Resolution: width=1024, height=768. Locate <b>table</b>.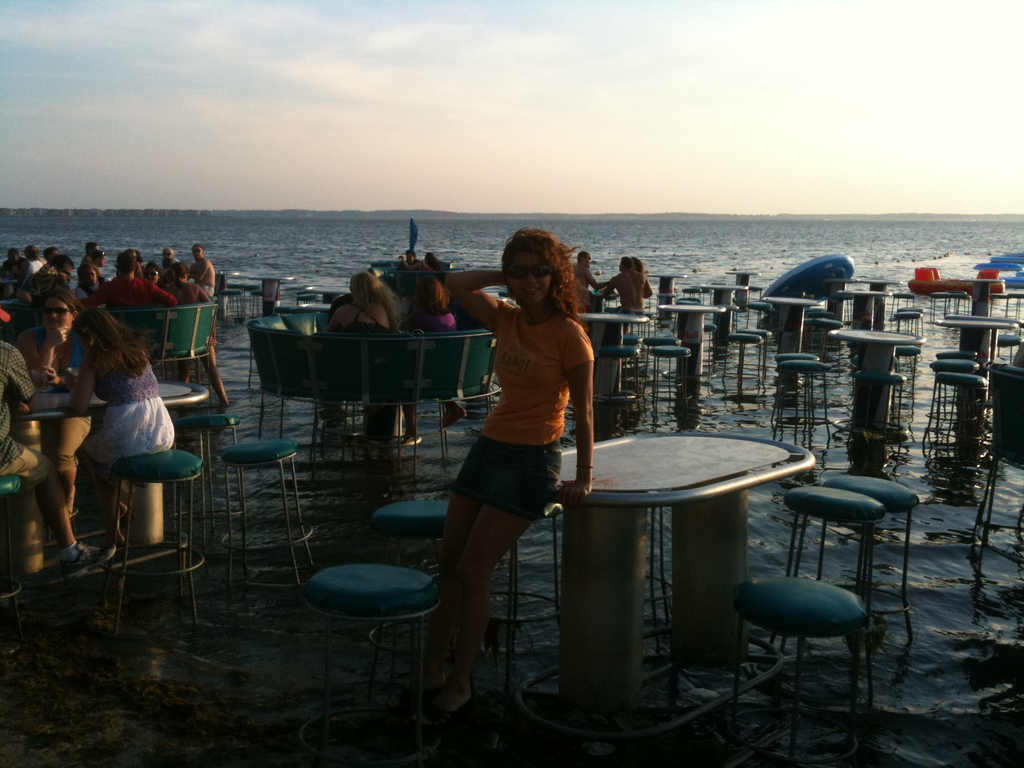
select_region(831, 324, 922, 443).
